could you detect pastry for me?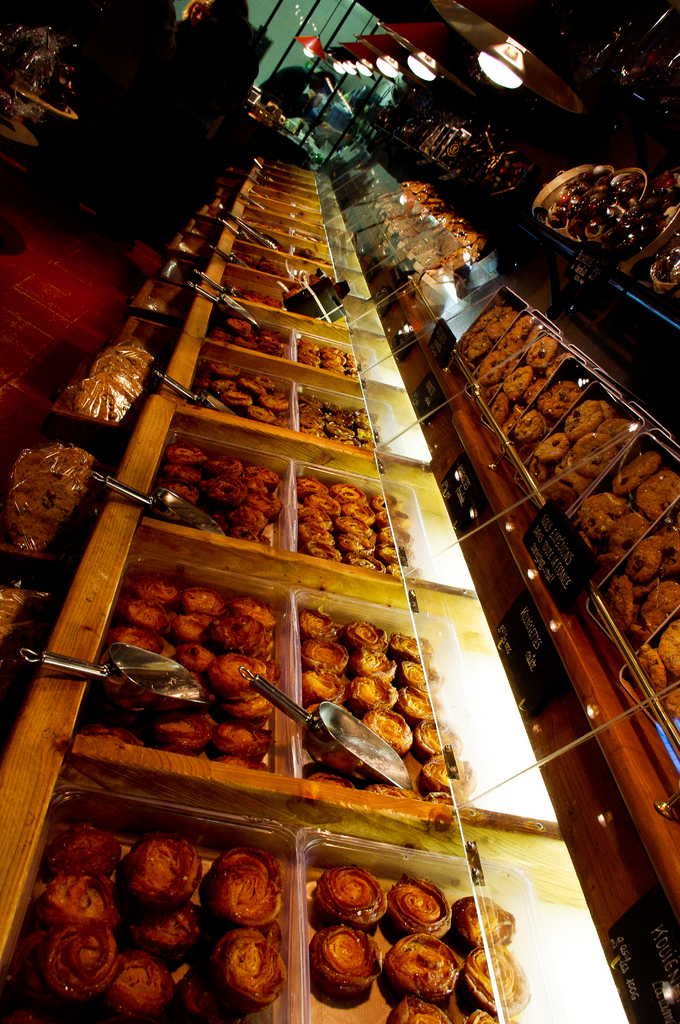
Detection result: <region>382, 876, 448, 940</region>.
